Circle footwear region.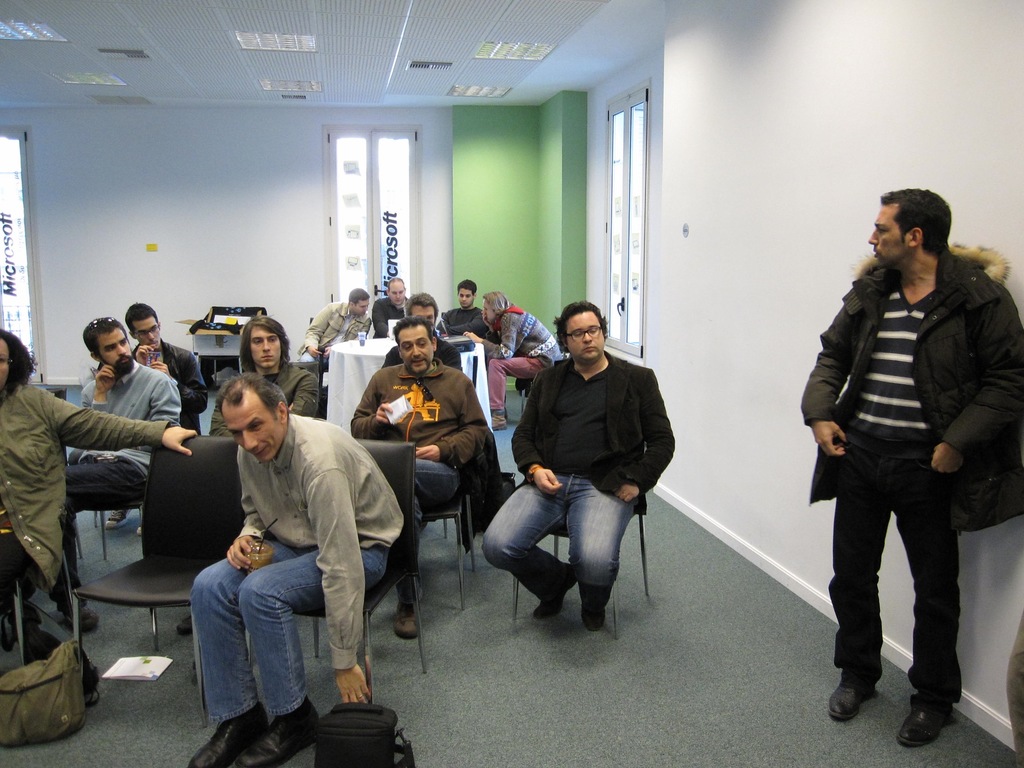
Region: select_region(231, 701, 323, 767).
